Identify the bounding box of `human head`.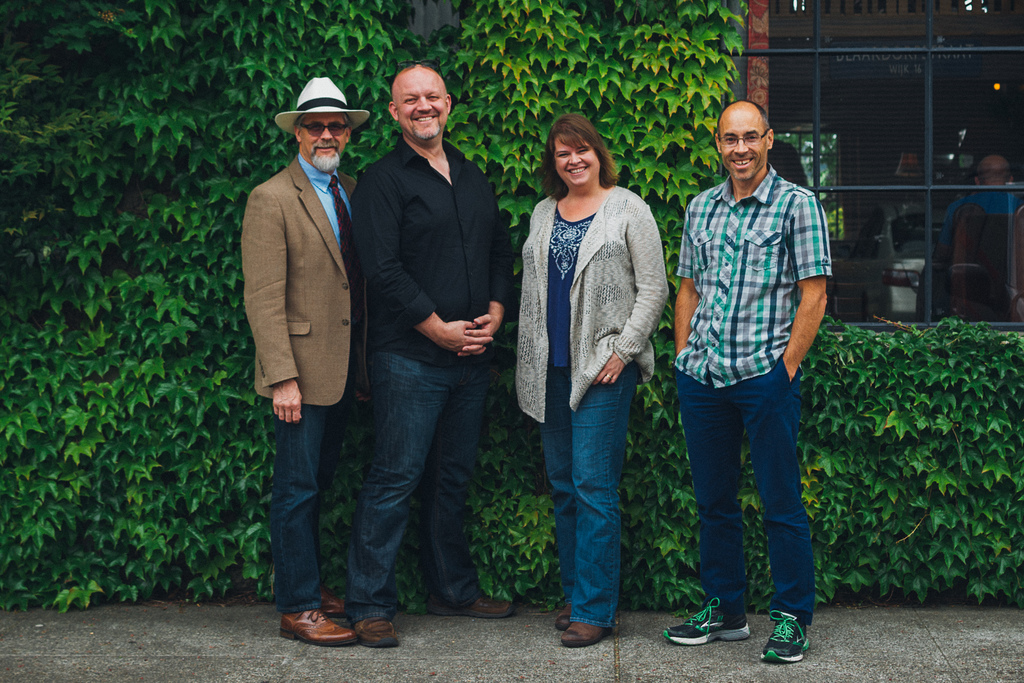
[712, 99, 771, 182].
